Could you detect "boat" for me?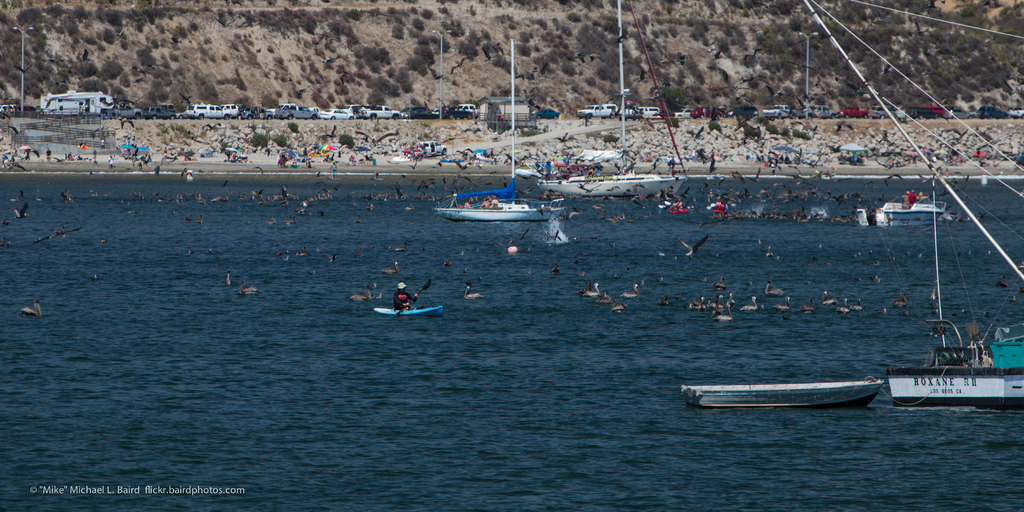
Detection result: l=676, t=379, r=883, b=412.
